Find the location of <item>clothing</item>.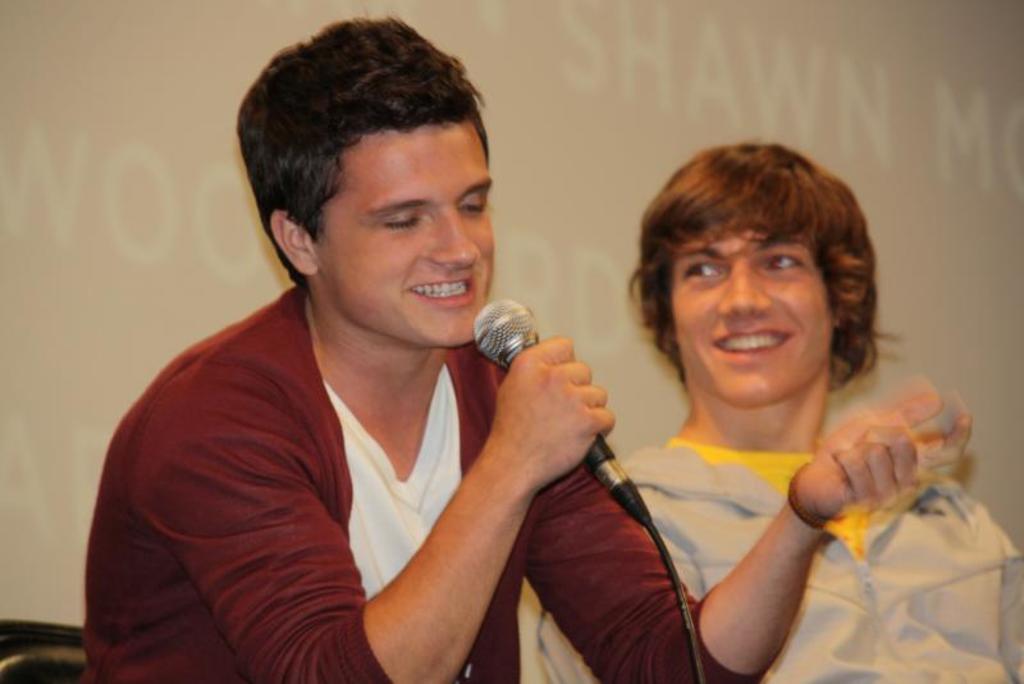
Location: crop(77, 270, 774, 683).
